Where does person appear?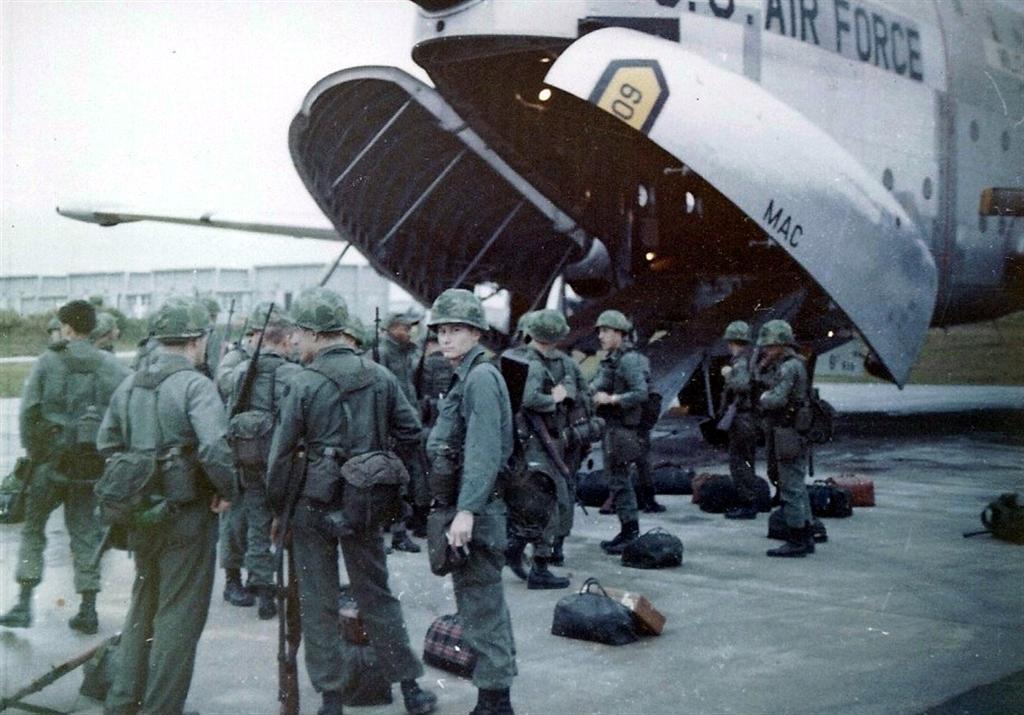
Appears at select_region(764, 316, 828, 562).
